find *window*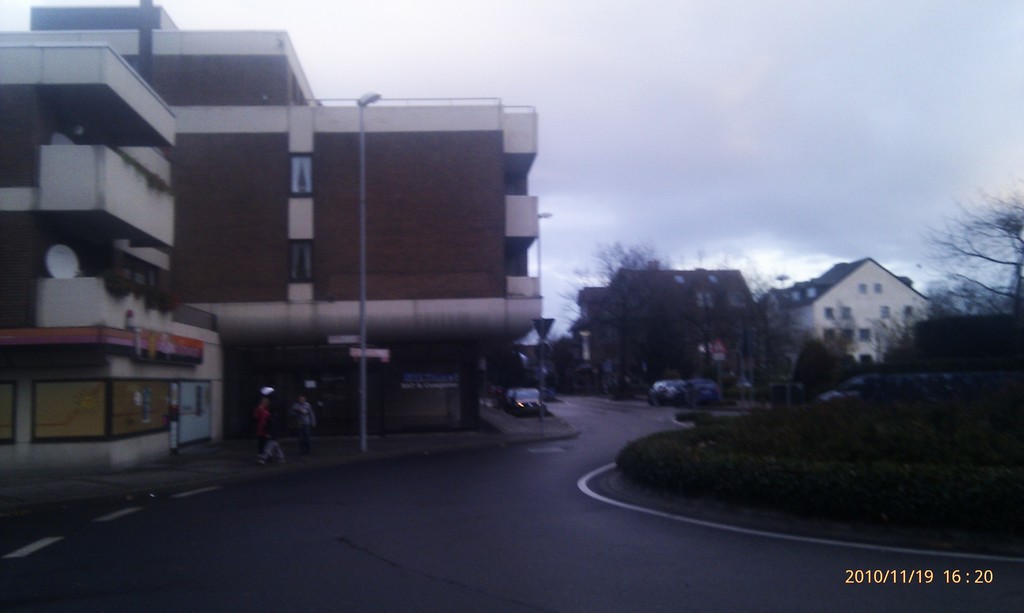
l=858, t=283, r=871, b=296
